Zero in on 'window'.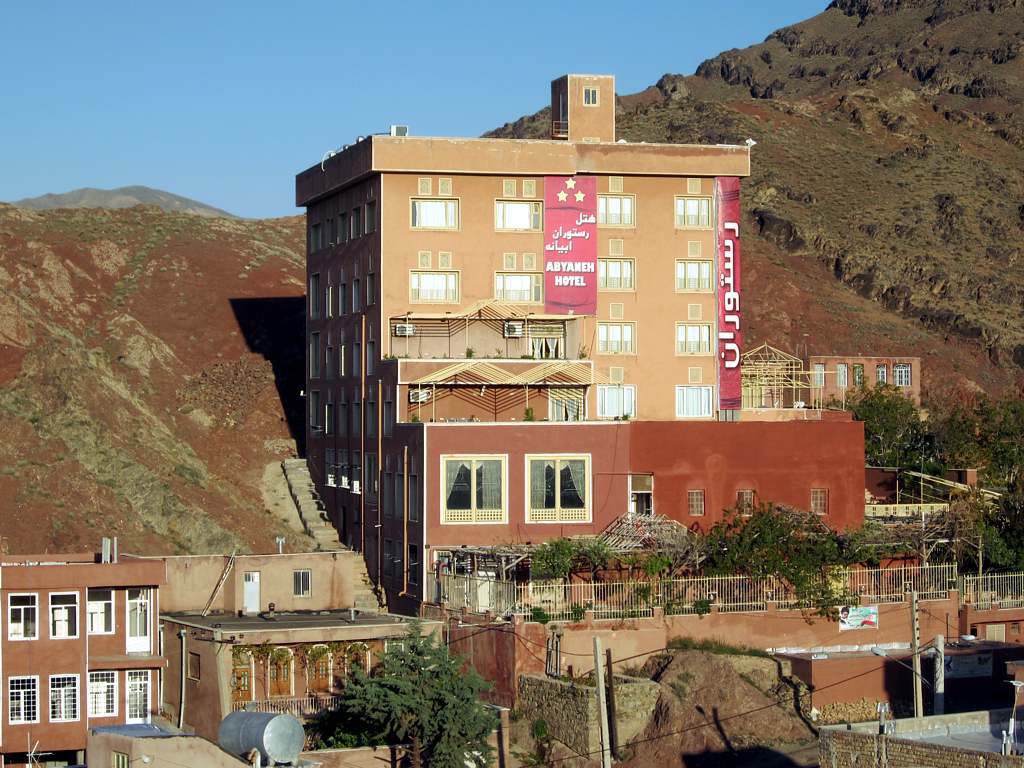
Zeroed in: [left=894, top=362, right=912, bottom=387].
